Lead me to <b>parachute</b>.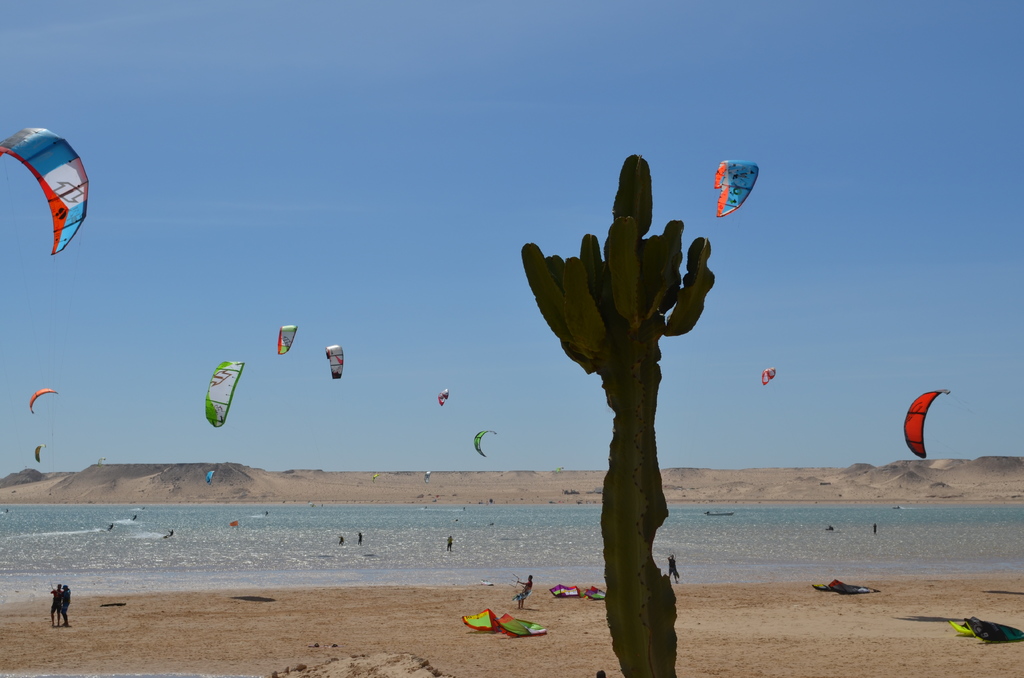
Lead to bbox=(438, 386, 453, 405).
